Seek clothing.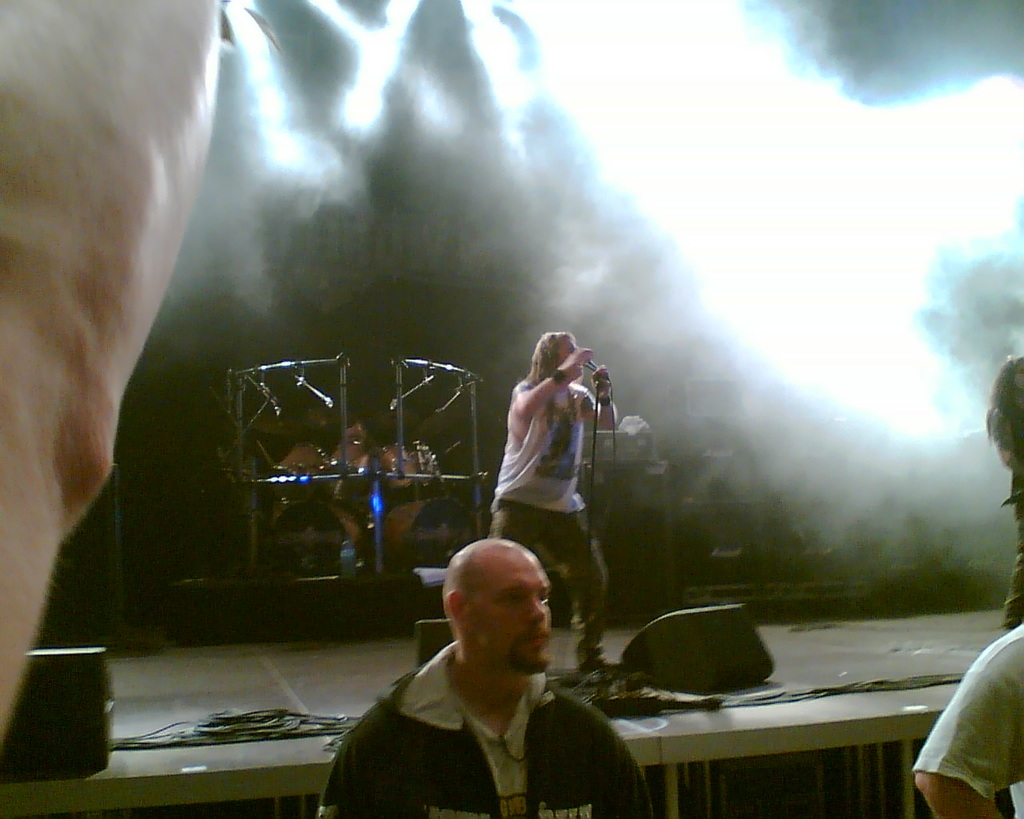
(left=993, top=394, right=1023, bottom=619).
